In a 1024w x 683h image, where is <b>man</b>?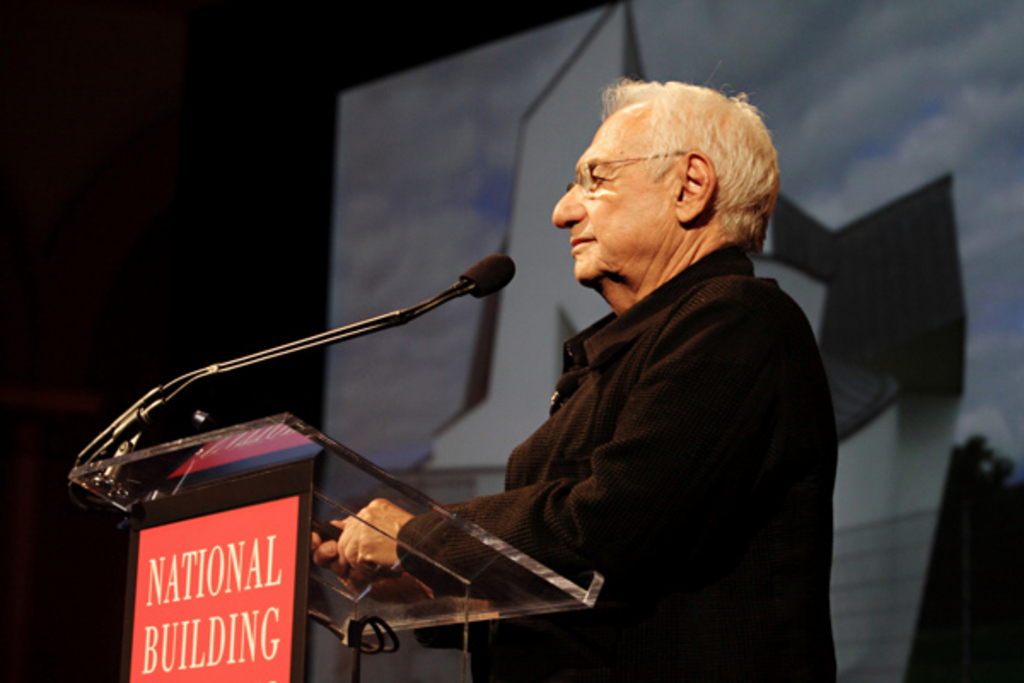
<box>317,60,848,681</box>.
